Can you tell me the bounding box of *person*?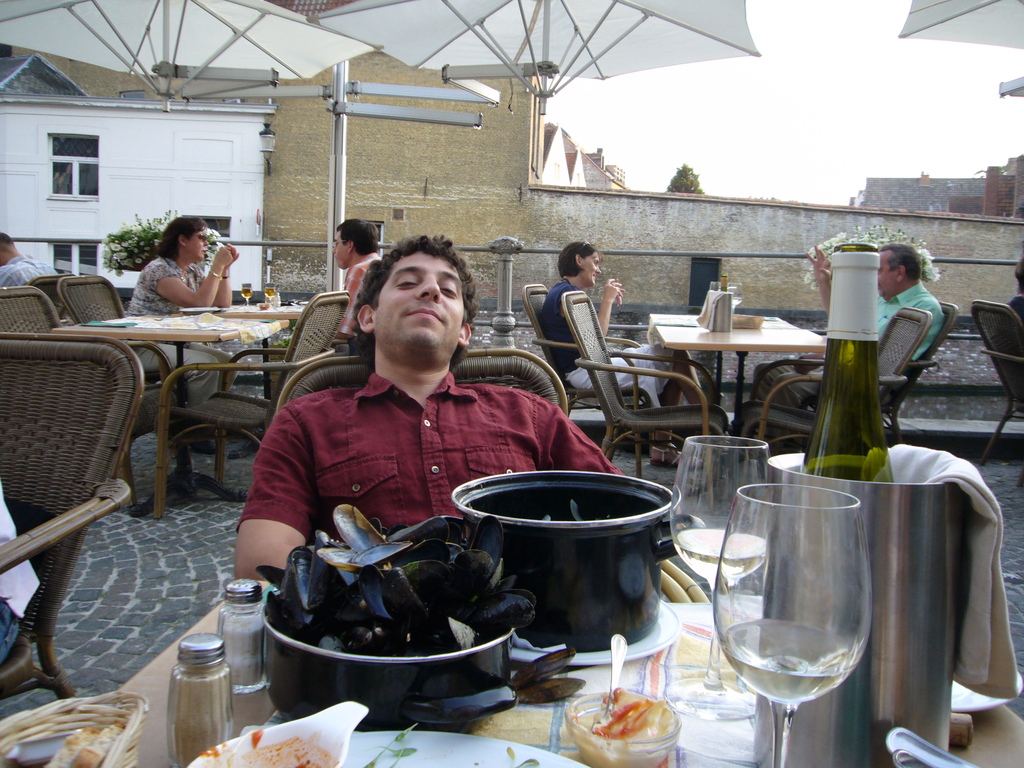
<bbox>122, 210, 248, 415</bbox>.
